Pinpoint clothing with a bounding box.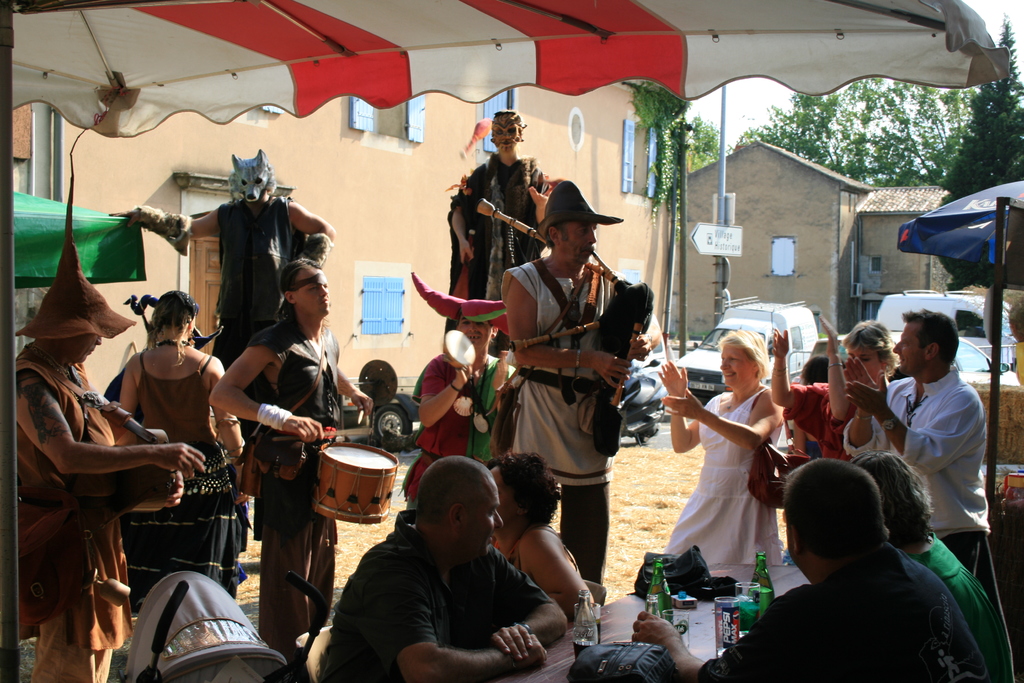
bbox=(739, 518, 985, 675).
